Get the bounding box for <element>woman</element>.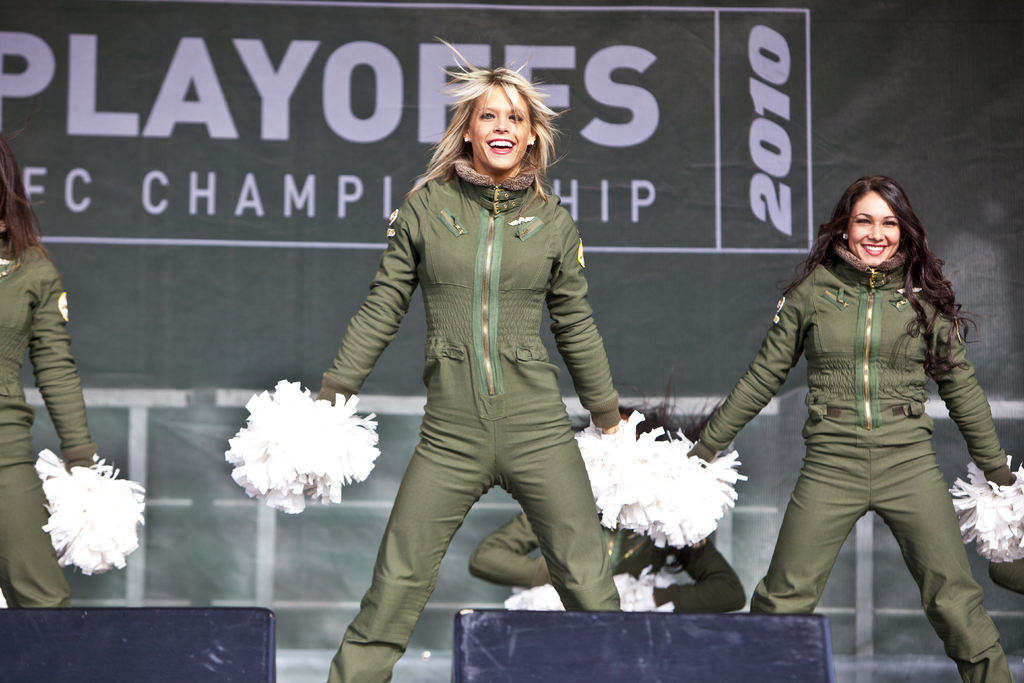
[left=467, top=377, right=746, bottom=614].
